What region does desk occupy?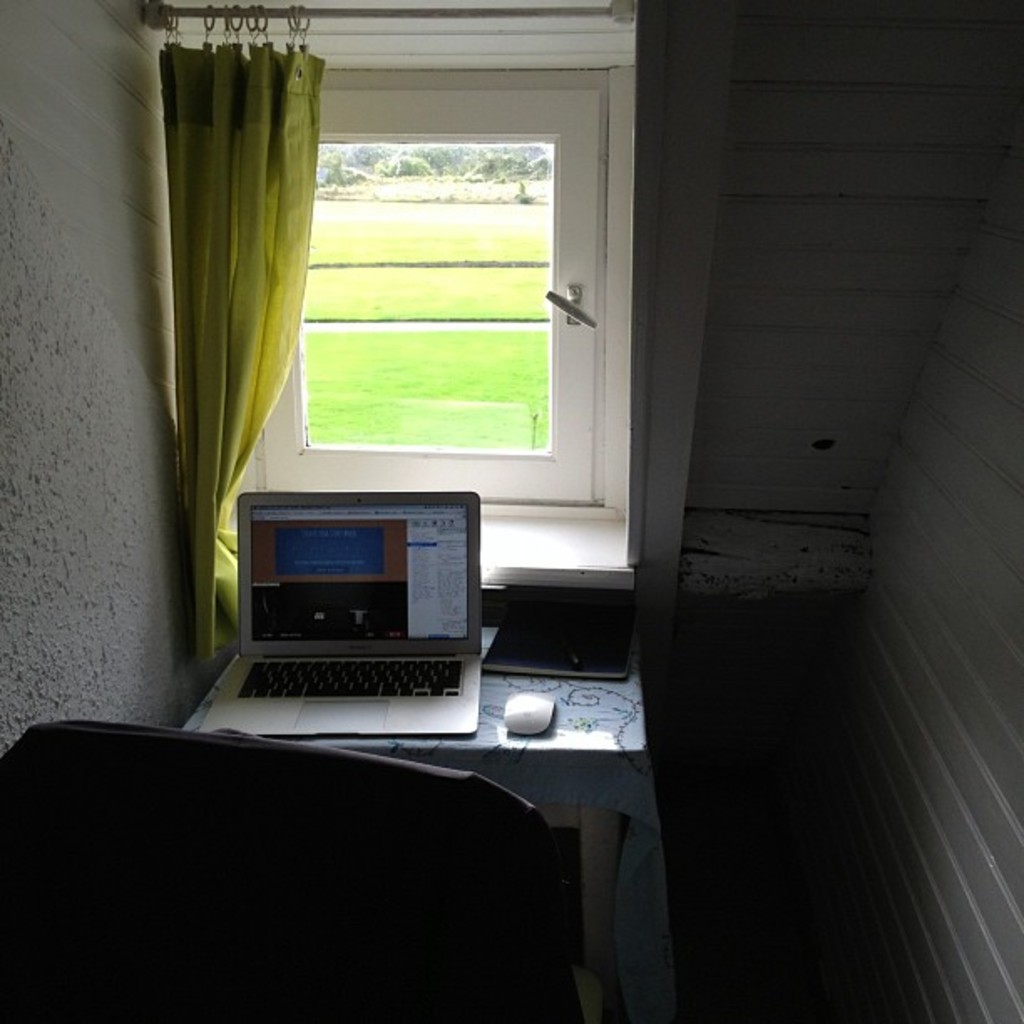
crop(186, 644, 651, 1022).
